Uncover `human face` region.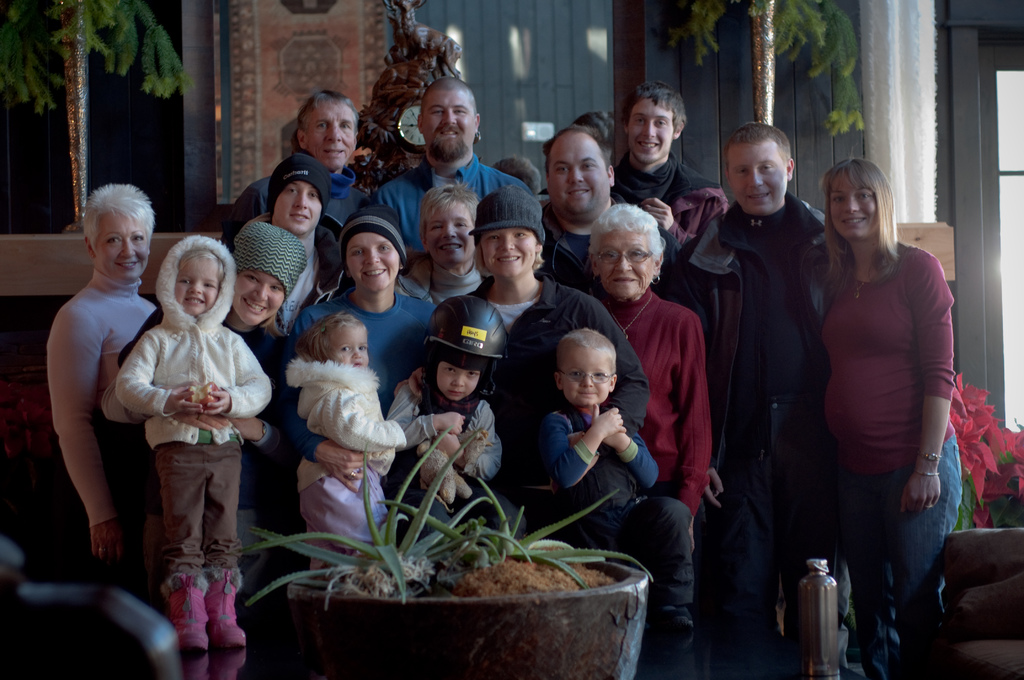
Uncovered: left=725, top=143, right=787, bottom=213.
